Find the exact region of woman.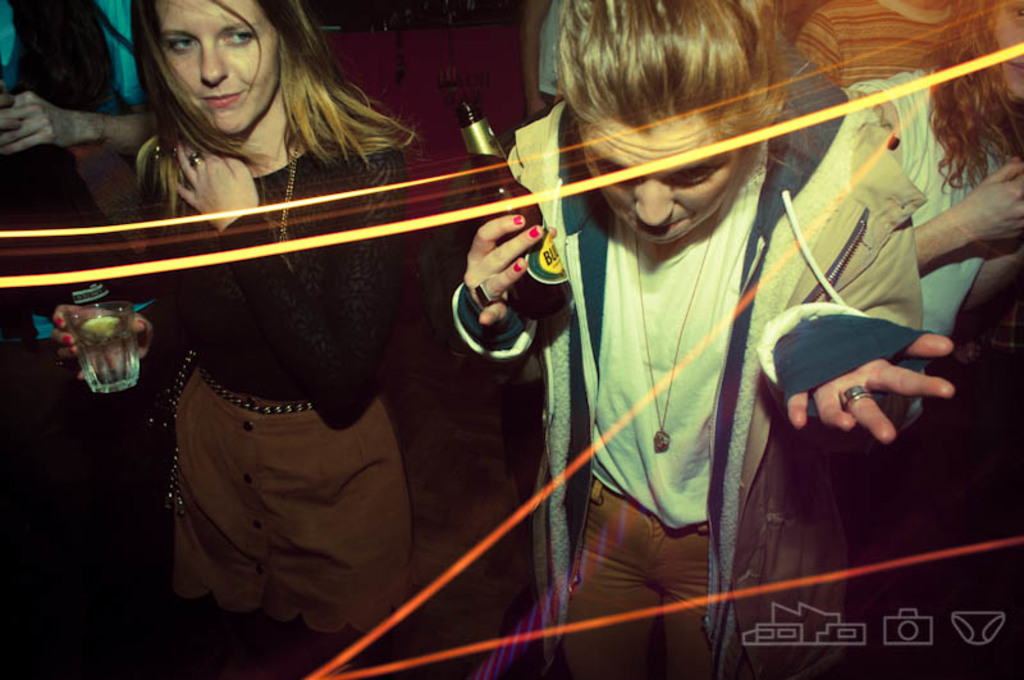
Exact region: pyautogui.locateOnScreen(0, 0, 159, 679).
